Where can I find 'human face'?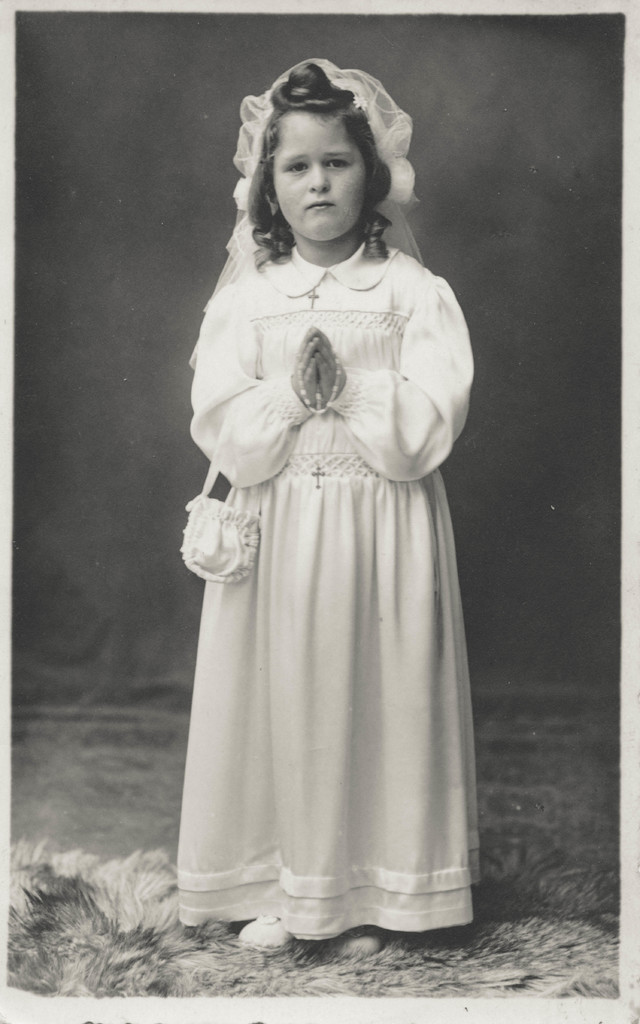
You can find it at (274,111,365,239).
